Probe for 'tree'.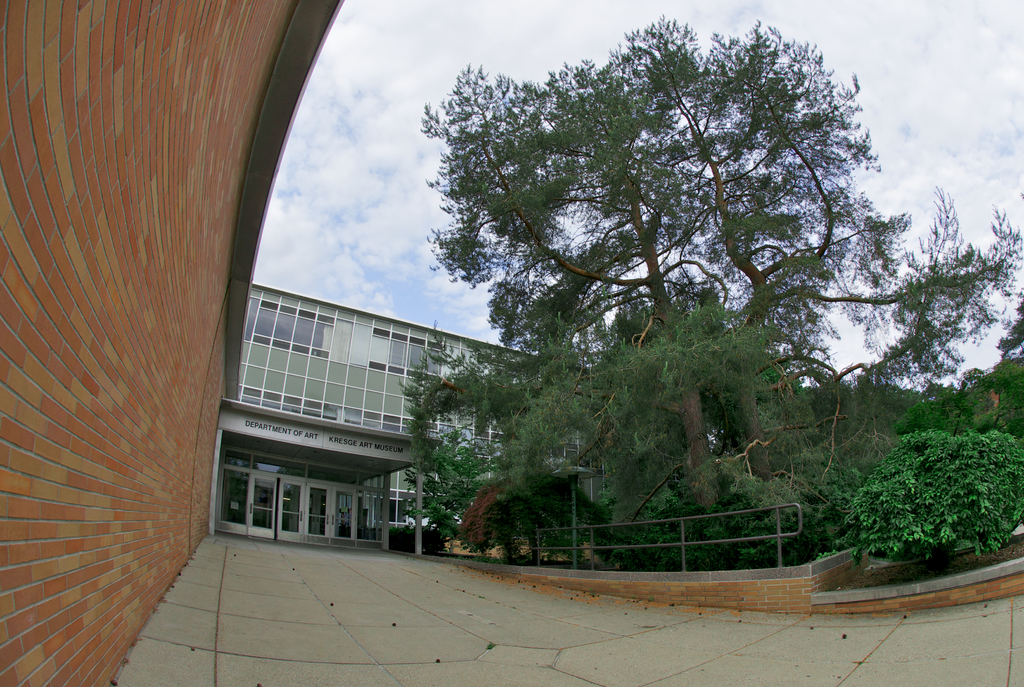
Probe result: {"x1": 893, "y1": 321, "x2": 1023, "y2": 474}.
